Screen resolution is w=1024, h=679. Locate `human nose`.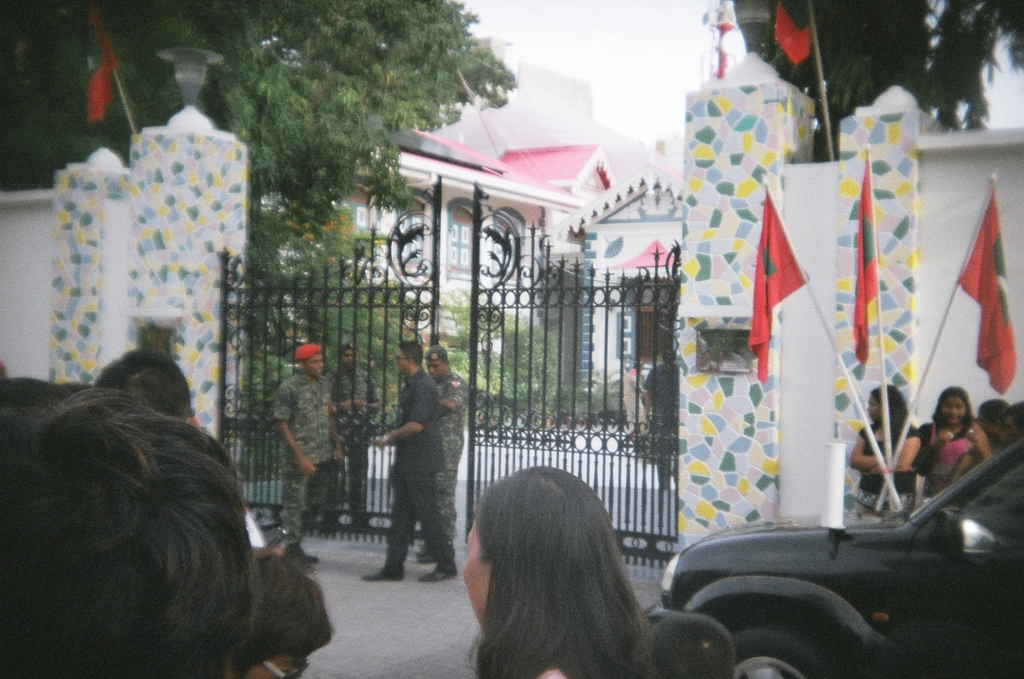
bbox=[320, 363, 323, 369].
